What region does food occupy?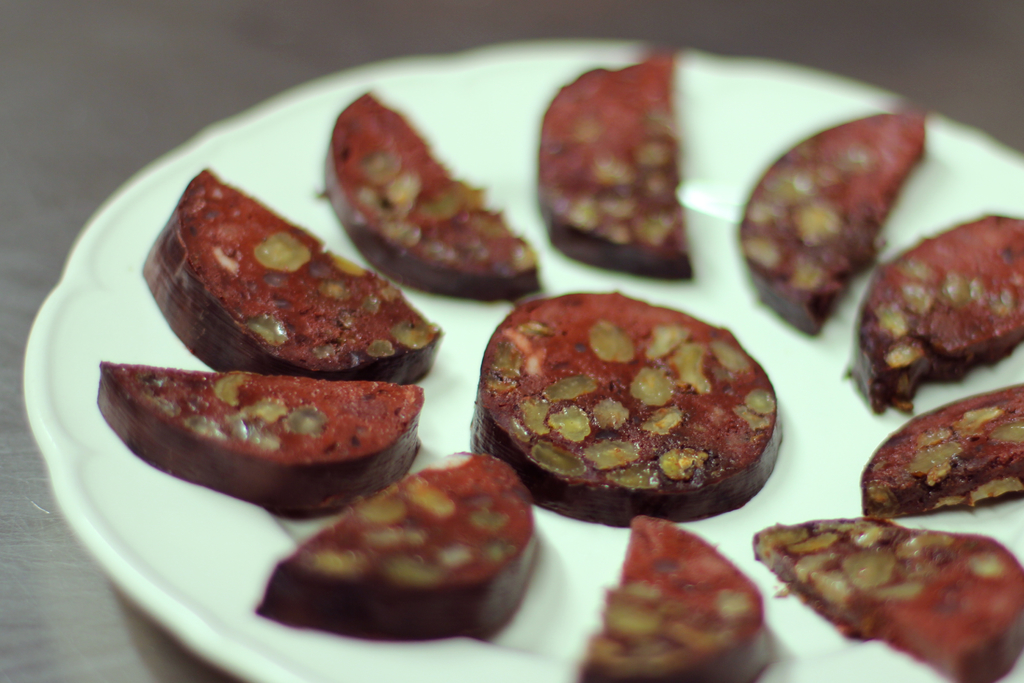
BBox(842, 211, 1023, 417).
